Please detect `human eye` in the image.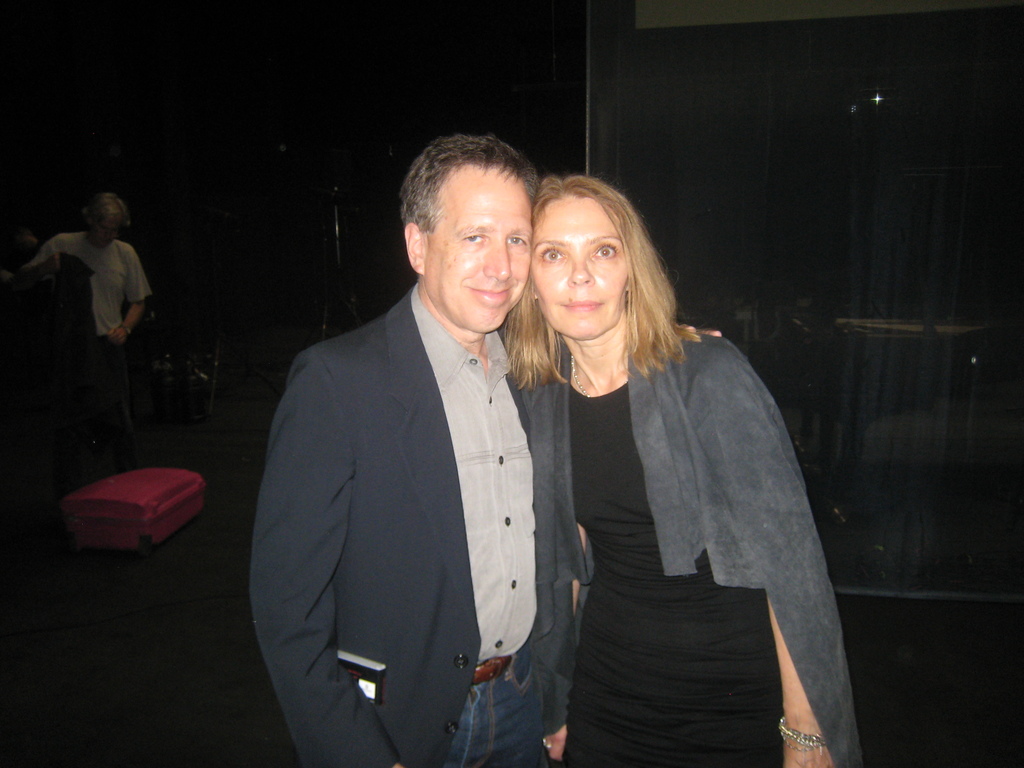
<bbox>507, 236, 527, 250</bbox>.
